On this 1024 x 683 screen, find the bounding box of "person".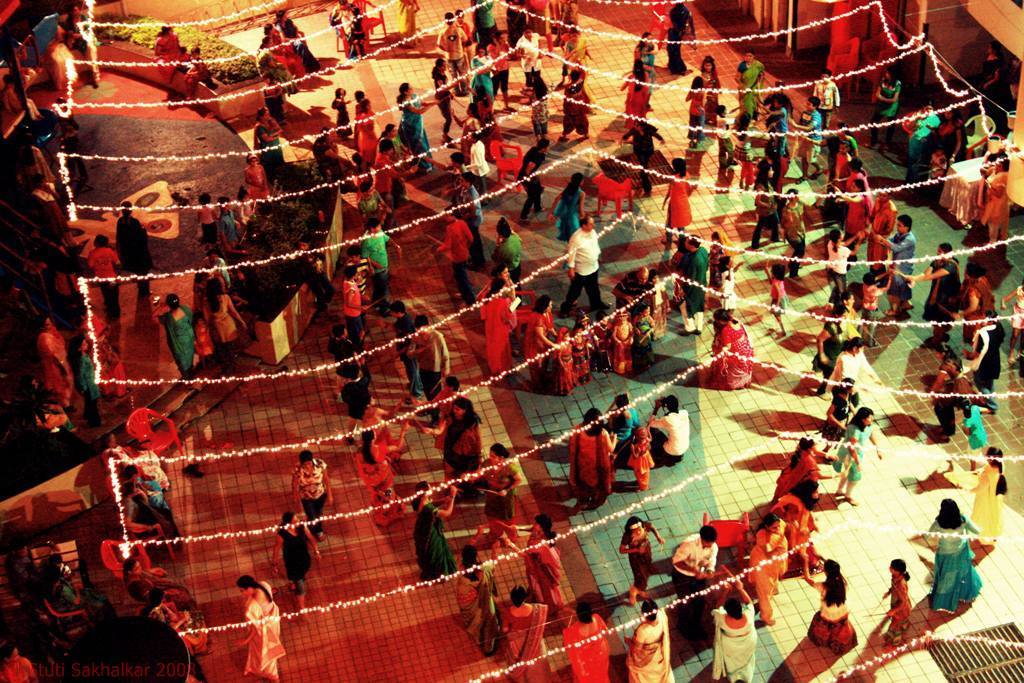
Bounding box: 392,80,432,162.
